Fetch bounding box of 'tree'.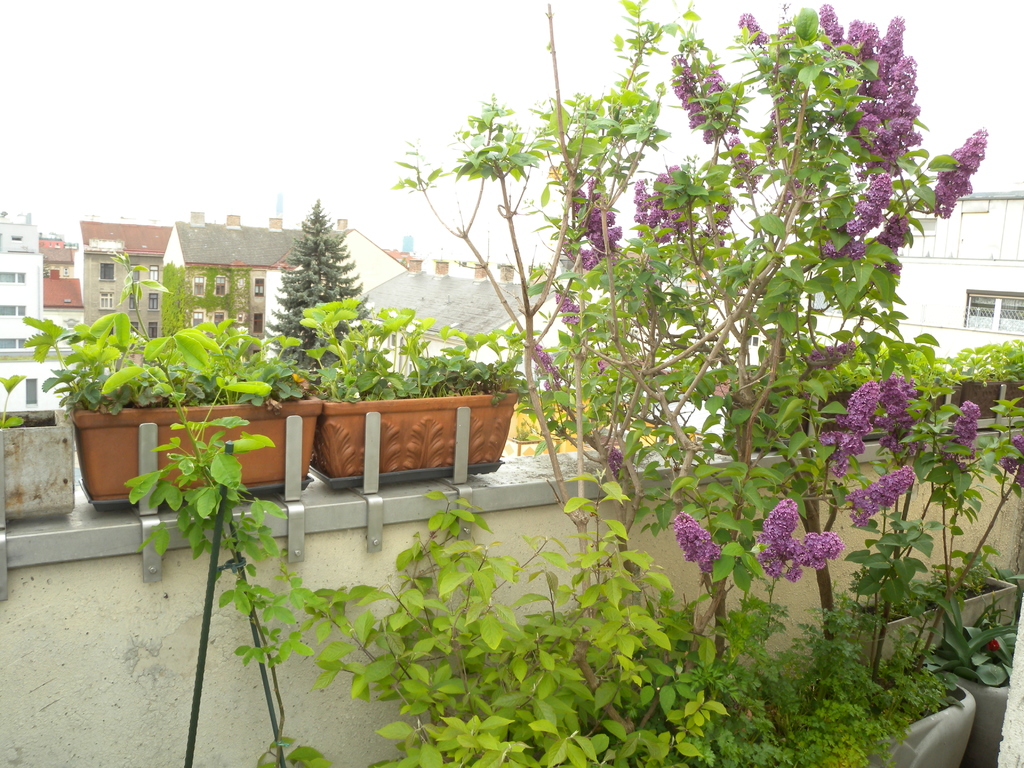
Bbox: x1=20, y1=305, x2=422, y2=767.
